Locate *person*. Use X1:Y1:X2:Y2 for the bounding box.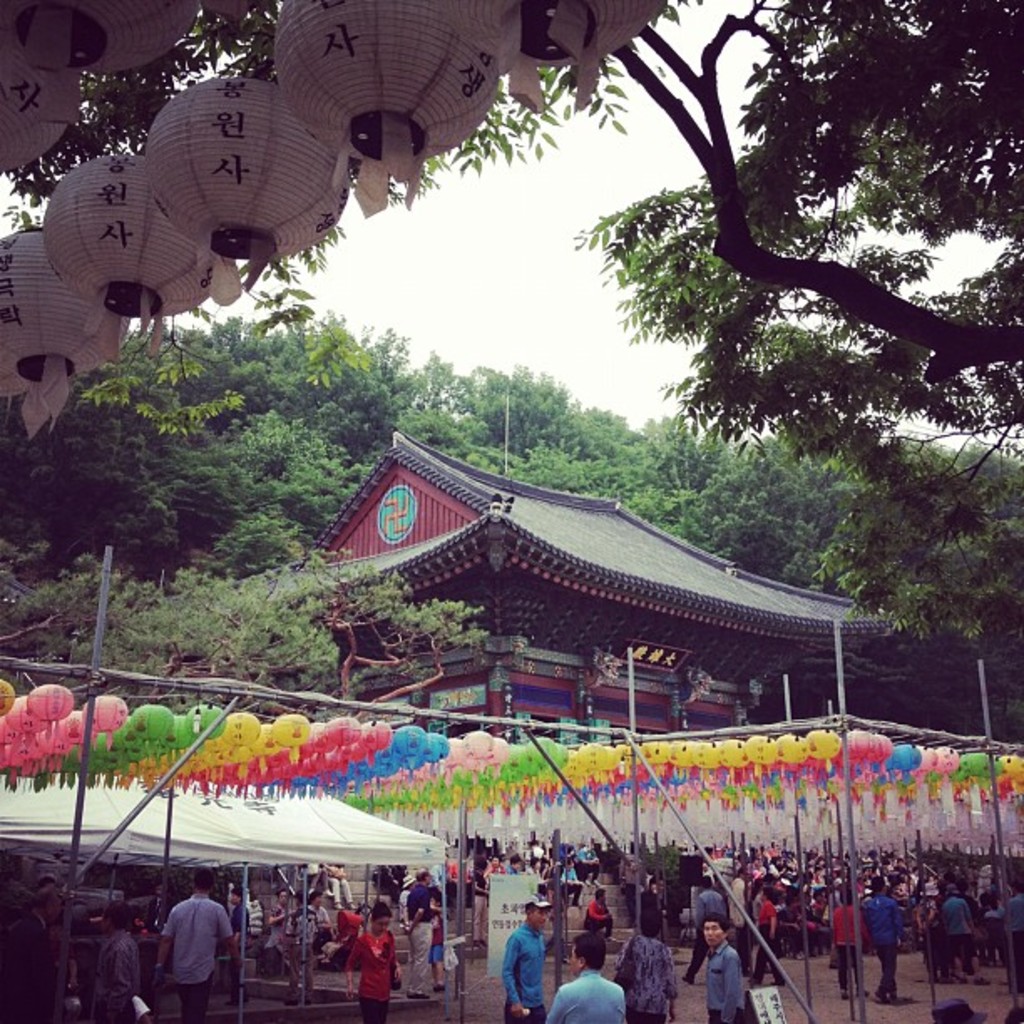
85:902:139:1021.
